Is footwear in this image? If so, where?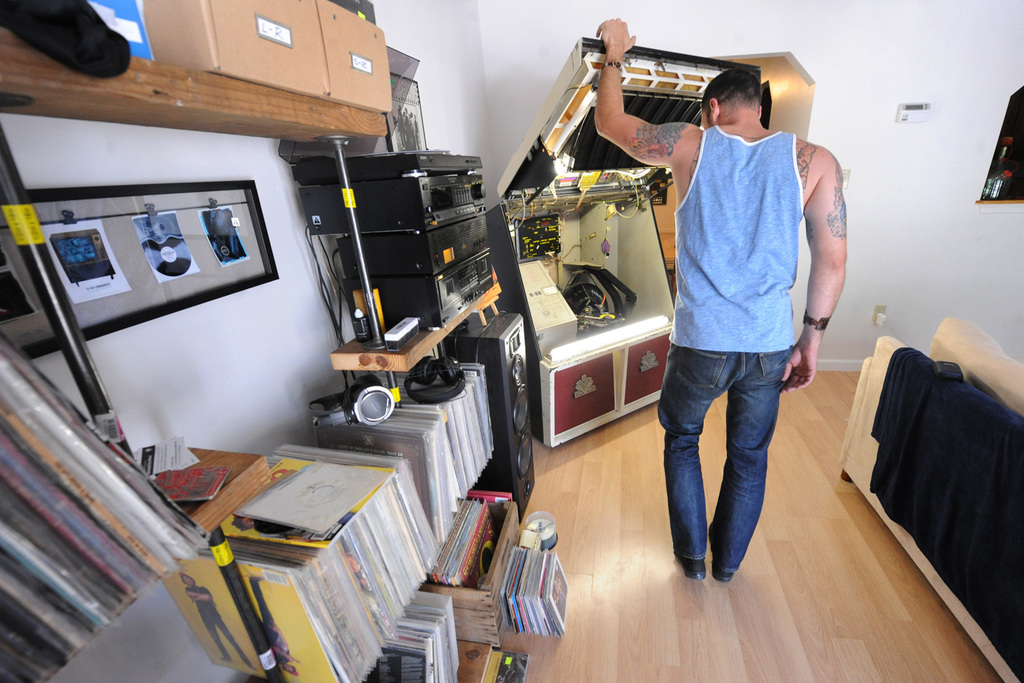
Yes, at {"left": 715, "top": 562, "right": 737, "bottom": 587}.
